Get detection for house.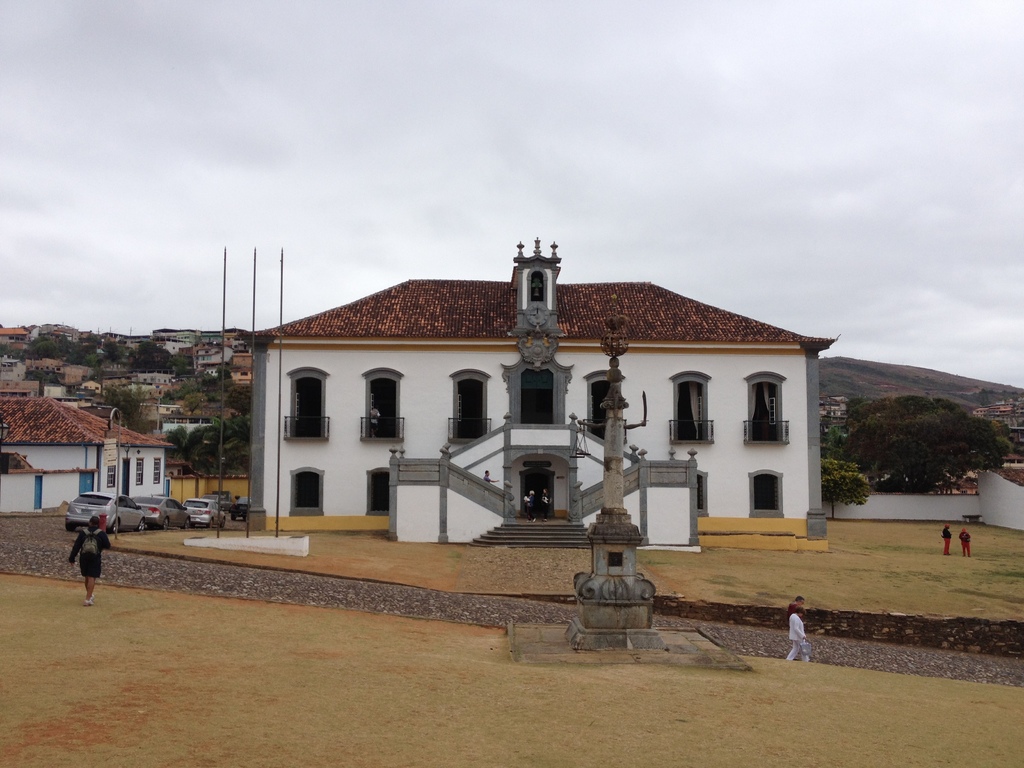
Detection: crop(0, 394, 173, 515).
